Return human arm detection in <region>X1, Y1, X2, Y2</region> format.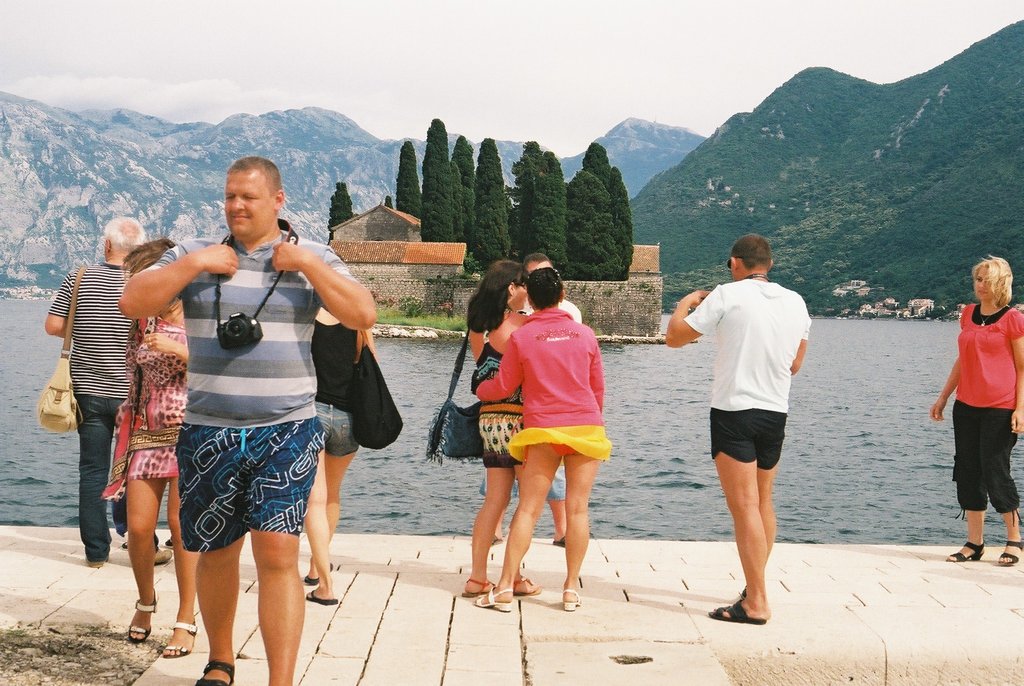
<region>922, 359, 964, 434</region>.
